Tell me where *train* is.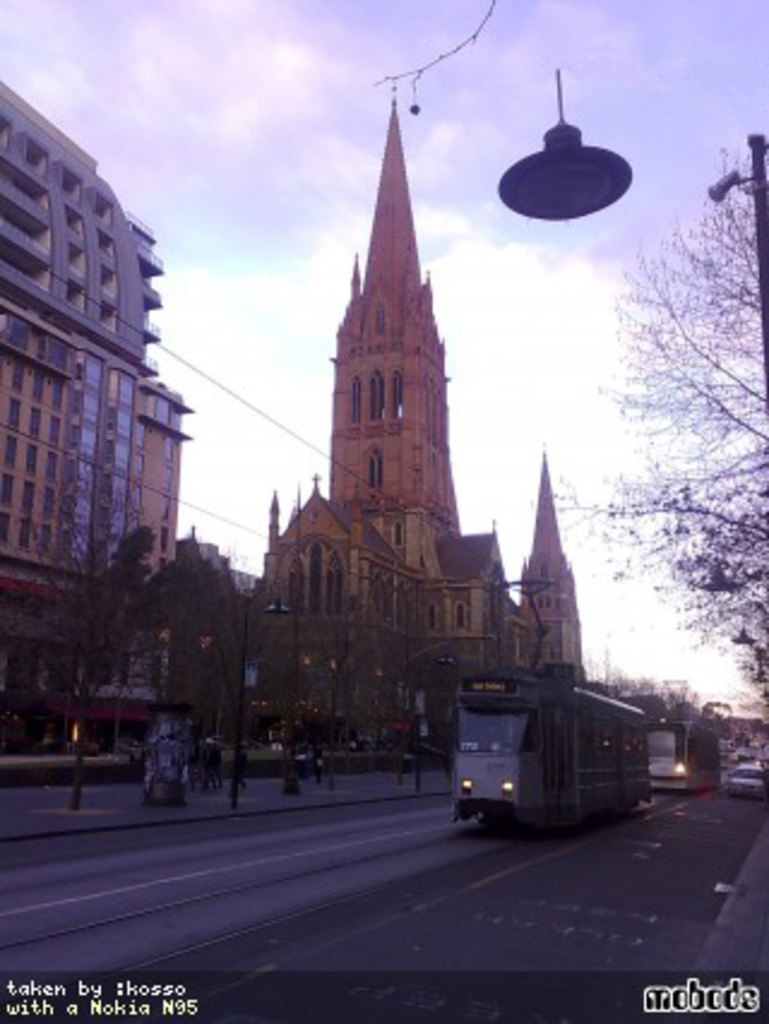
*train* is at bbox=[452, 661, 651, 839].
